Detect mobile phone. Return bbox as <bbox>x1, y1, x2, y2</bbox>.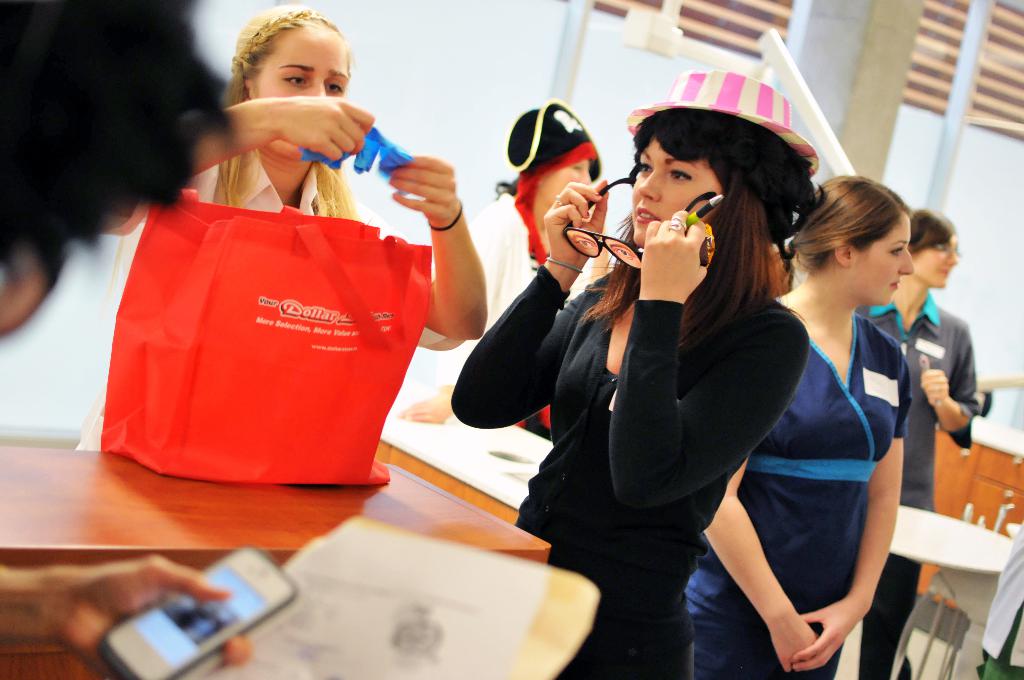
<bbox>92, 544, 296, 679</bbox>.
